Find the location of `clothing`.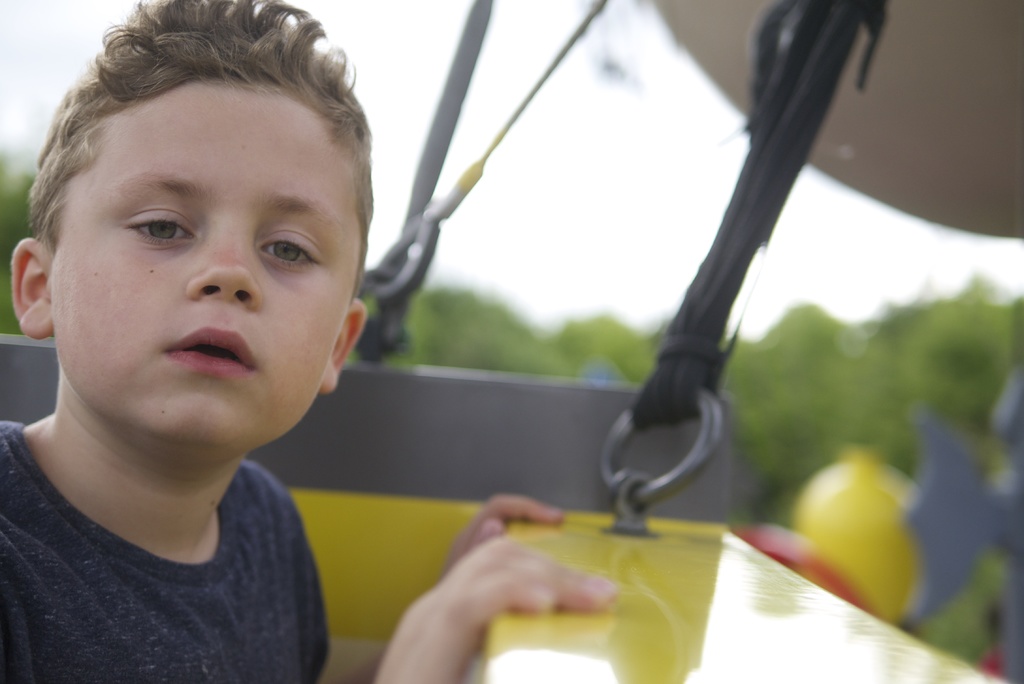
Location: x1=4, y1=483, x2=327, y2=671.
